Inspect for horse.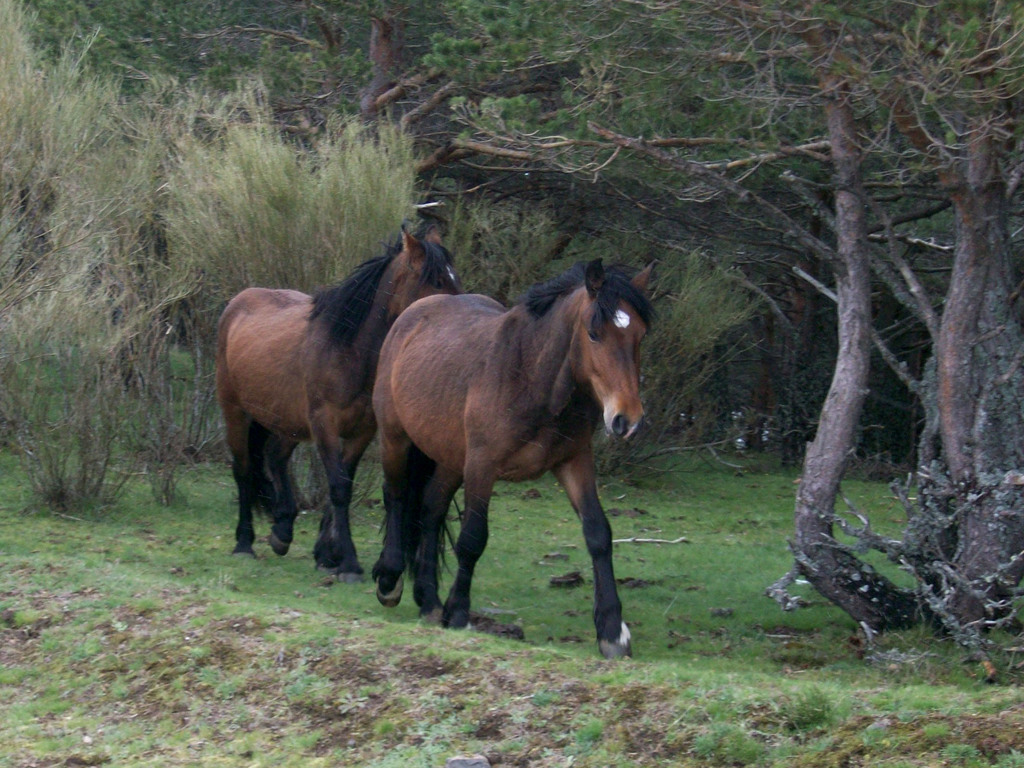
Inspection: crop(371, 255, 661, 662).
